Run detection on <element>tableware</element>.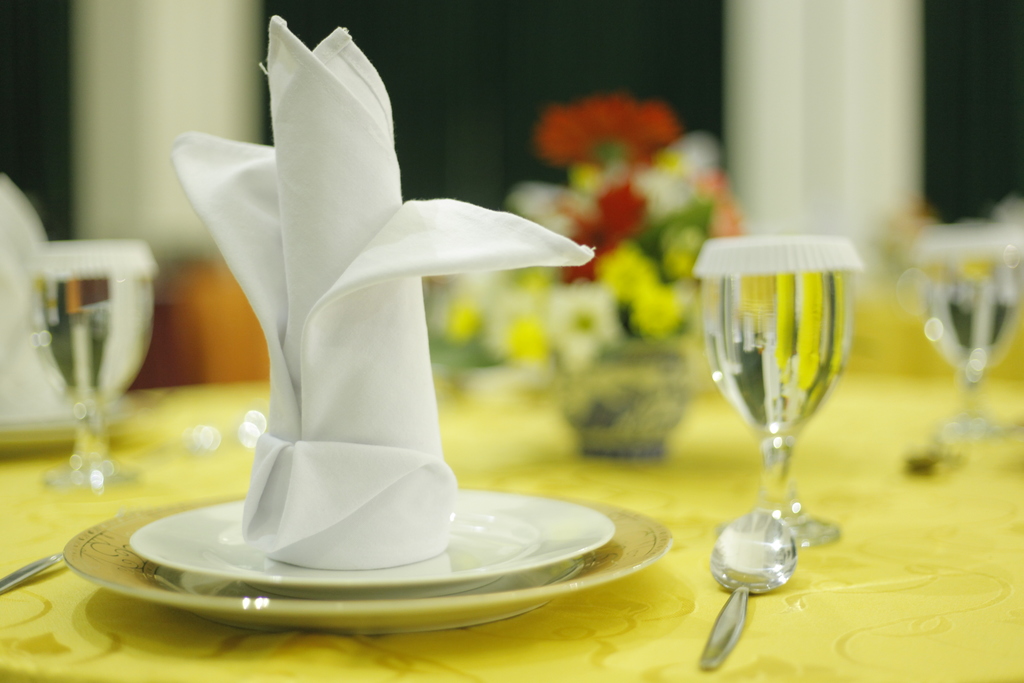
Result: 692:501:803:677.
